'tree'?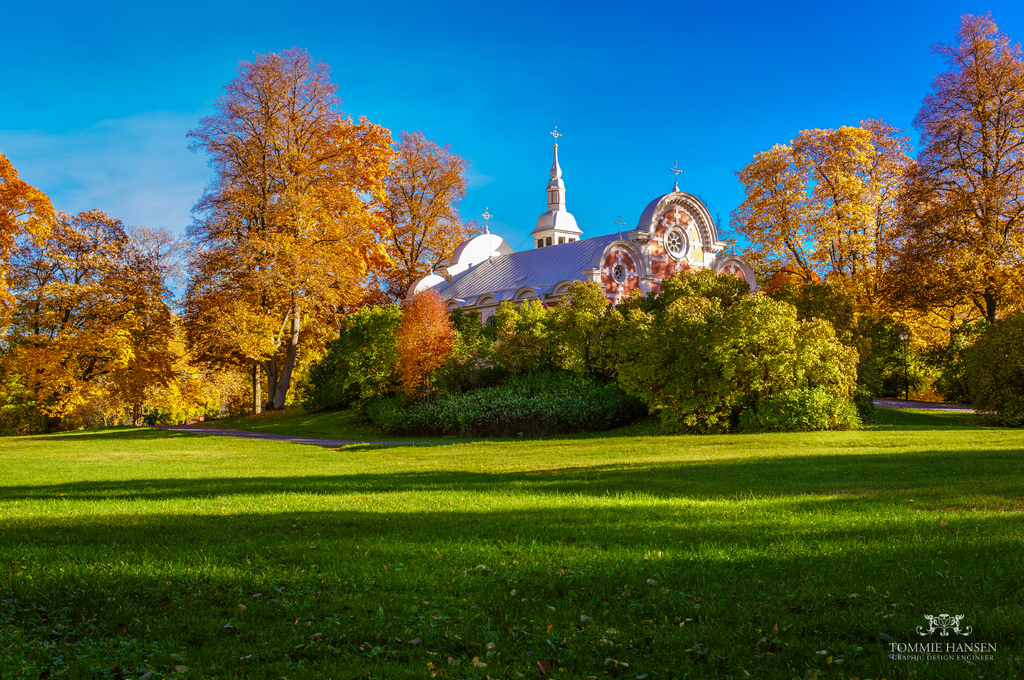
x1=876 y1=8 x2=1023 y2=318
